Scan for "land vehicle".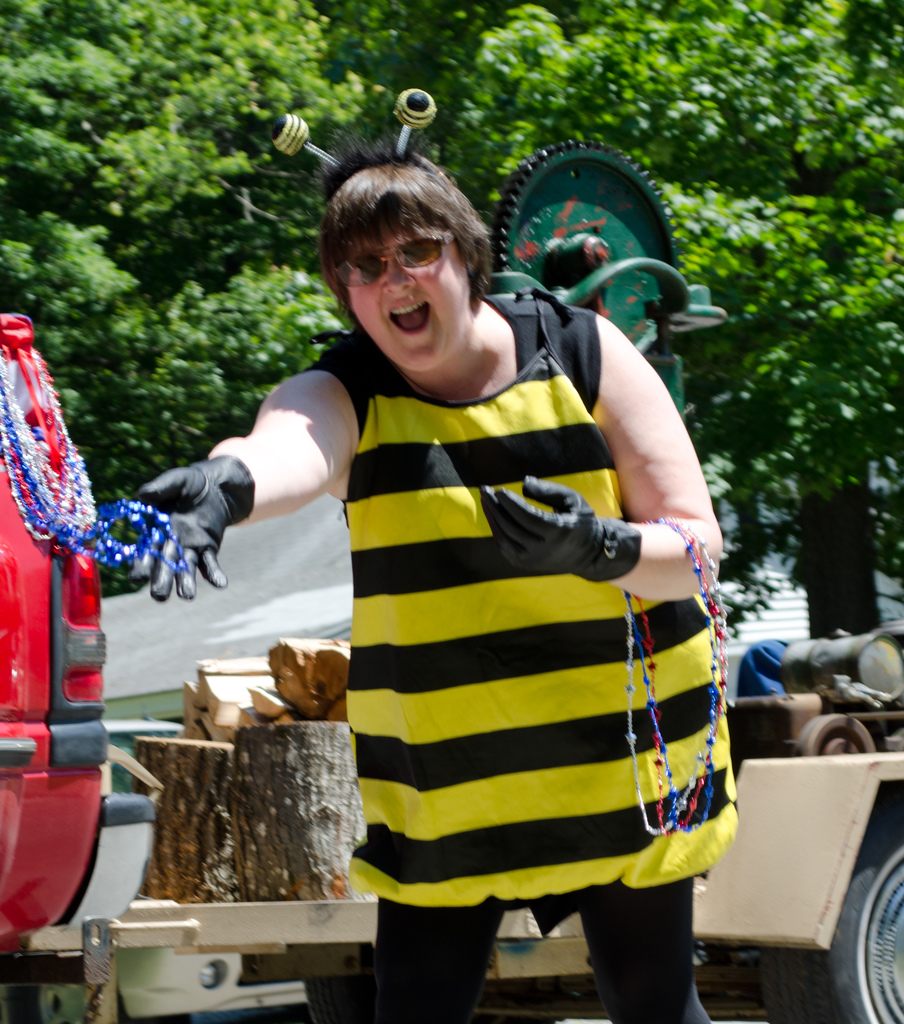
Scan result: (22, 655, 903, 1023).
